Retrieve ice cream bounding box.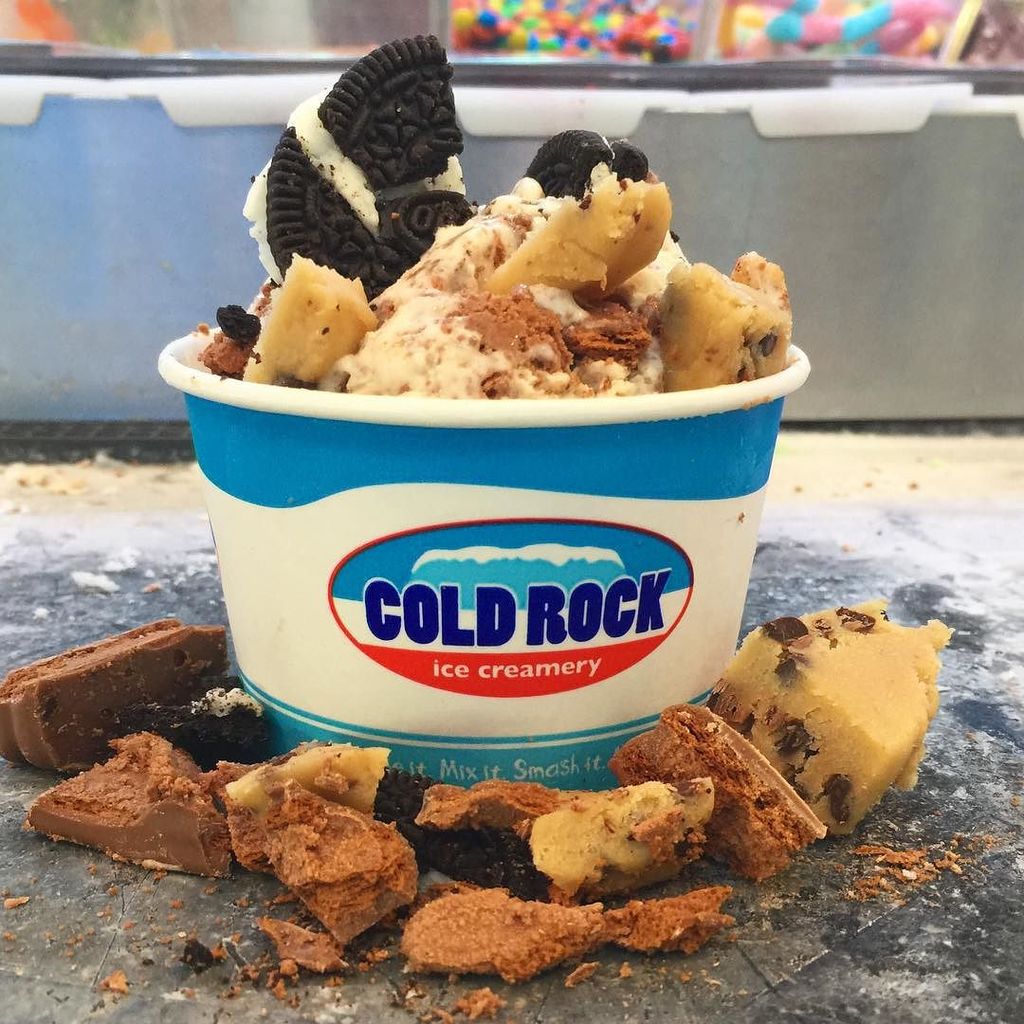
Bounding box: (x1=209, y1=172, x2=795, y2=396).
